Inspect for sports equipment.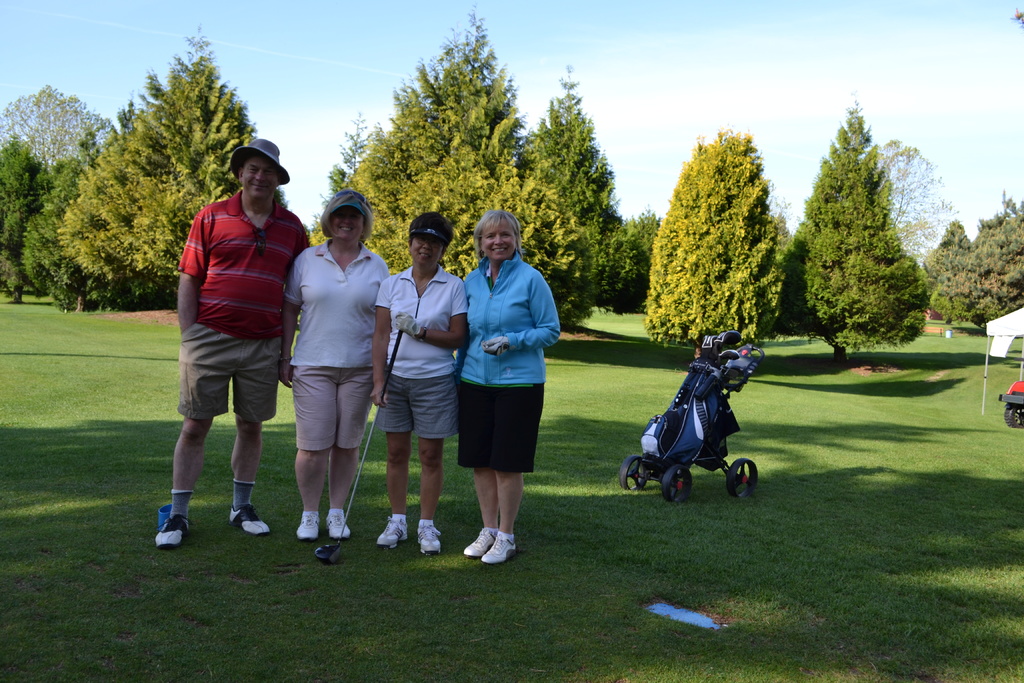
Inspection: 314, 329, 407, 566.
